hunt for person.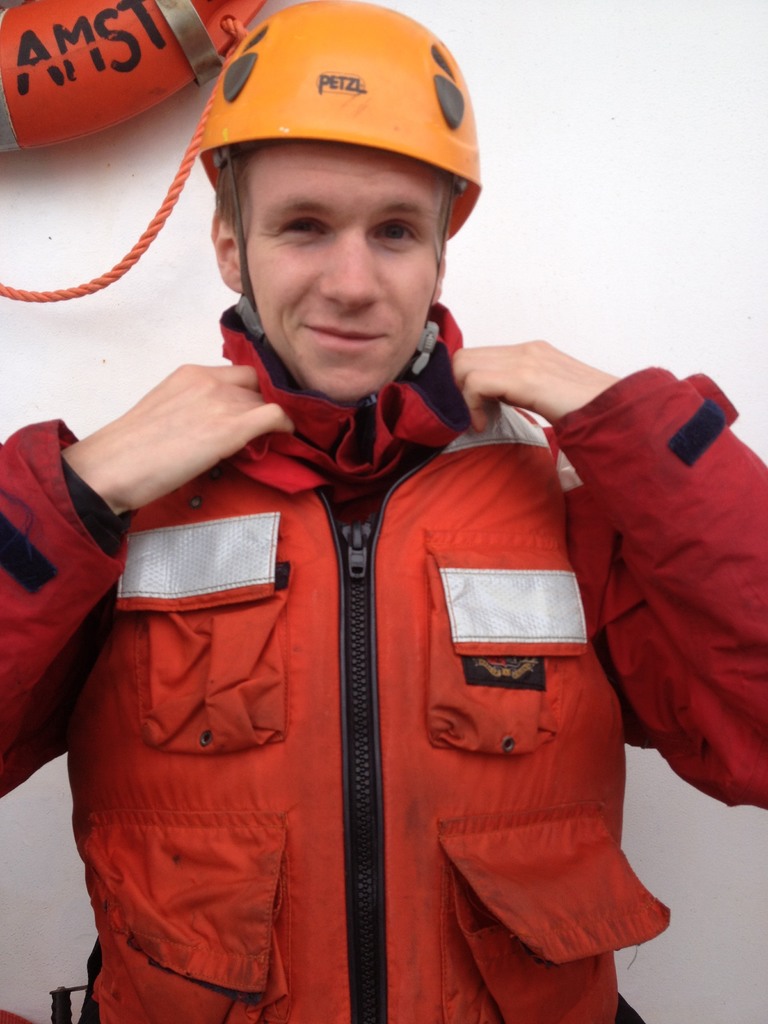
Hunted down at [left=0, top=0, right=767, bottom=1023].
